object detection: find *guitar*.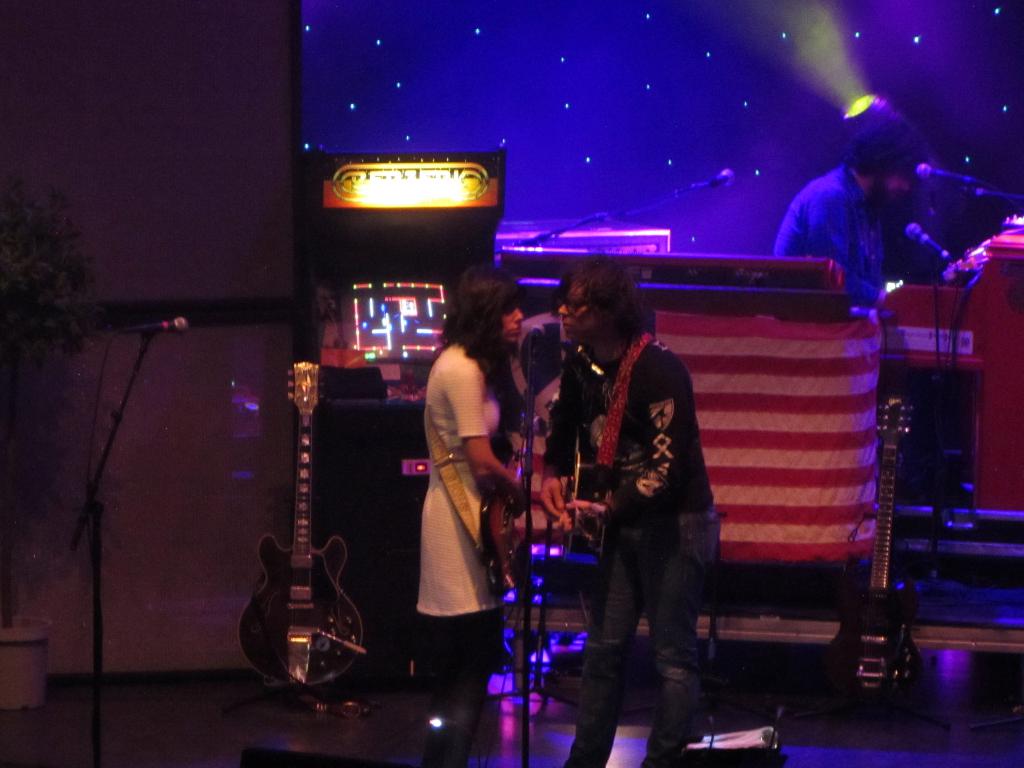
bbox=(236, 353, 370, 691).
